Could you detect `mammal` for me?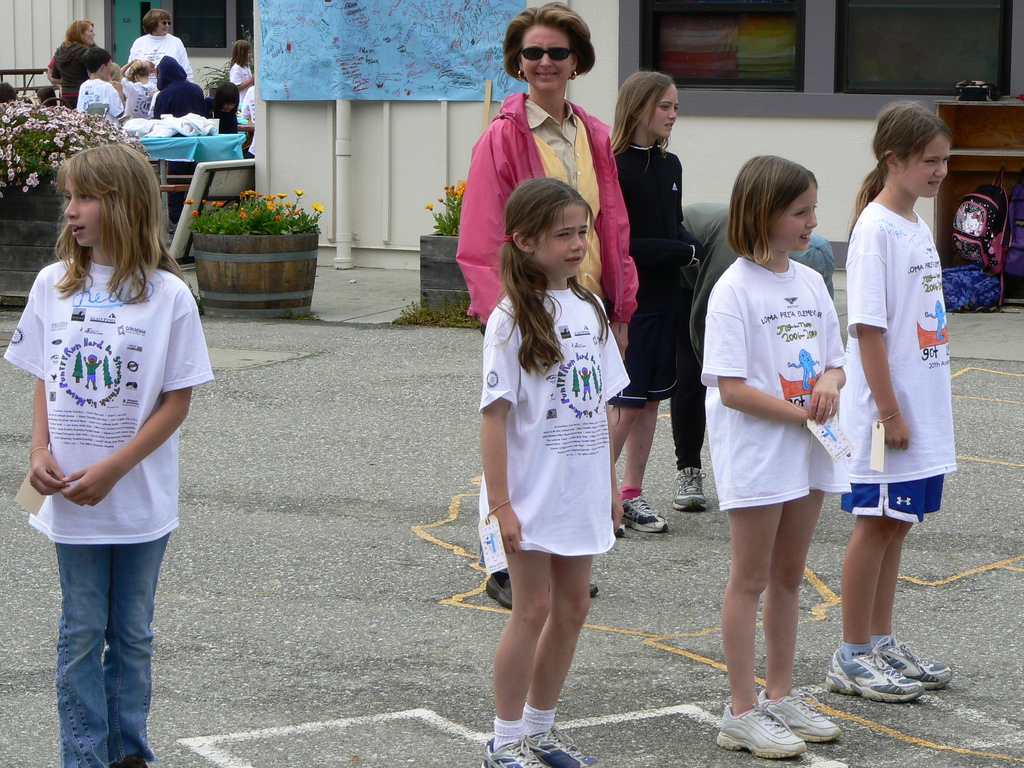
Detection result: 125/5/194/82.
